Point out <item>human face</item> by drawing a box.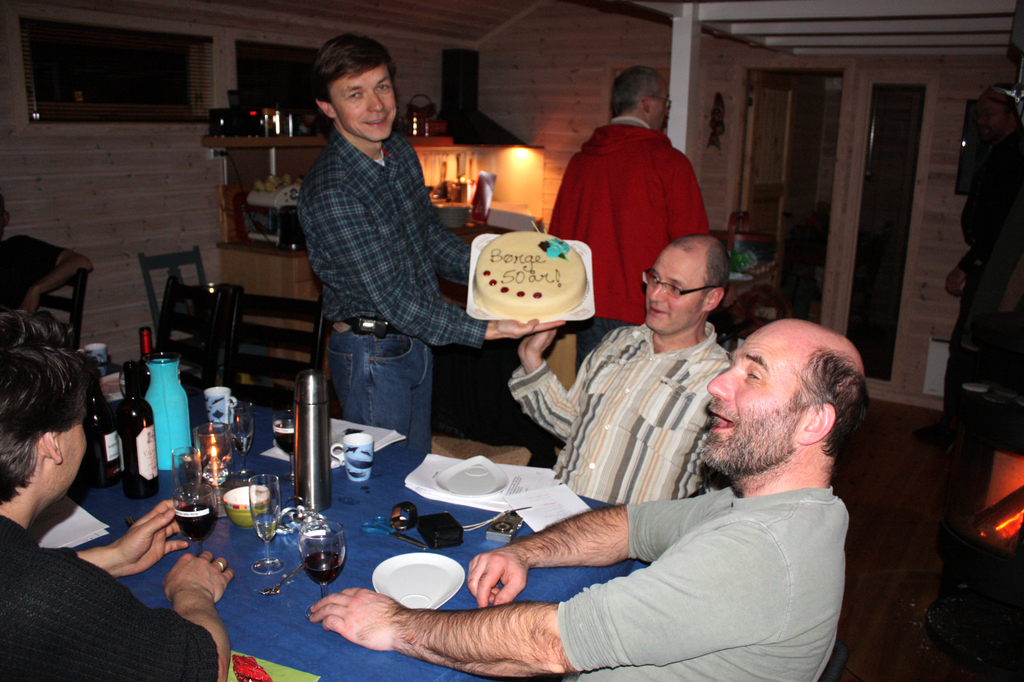
bbox=(328, 65, 400, 139).
